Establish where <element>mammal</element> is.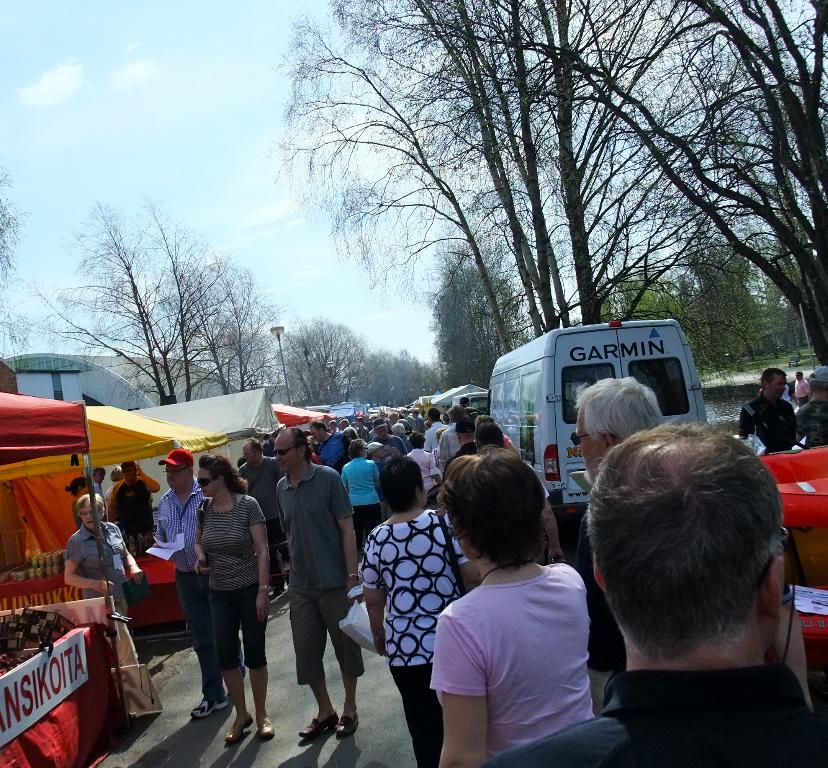
Established at bbox(741, 366, 805, 444).
